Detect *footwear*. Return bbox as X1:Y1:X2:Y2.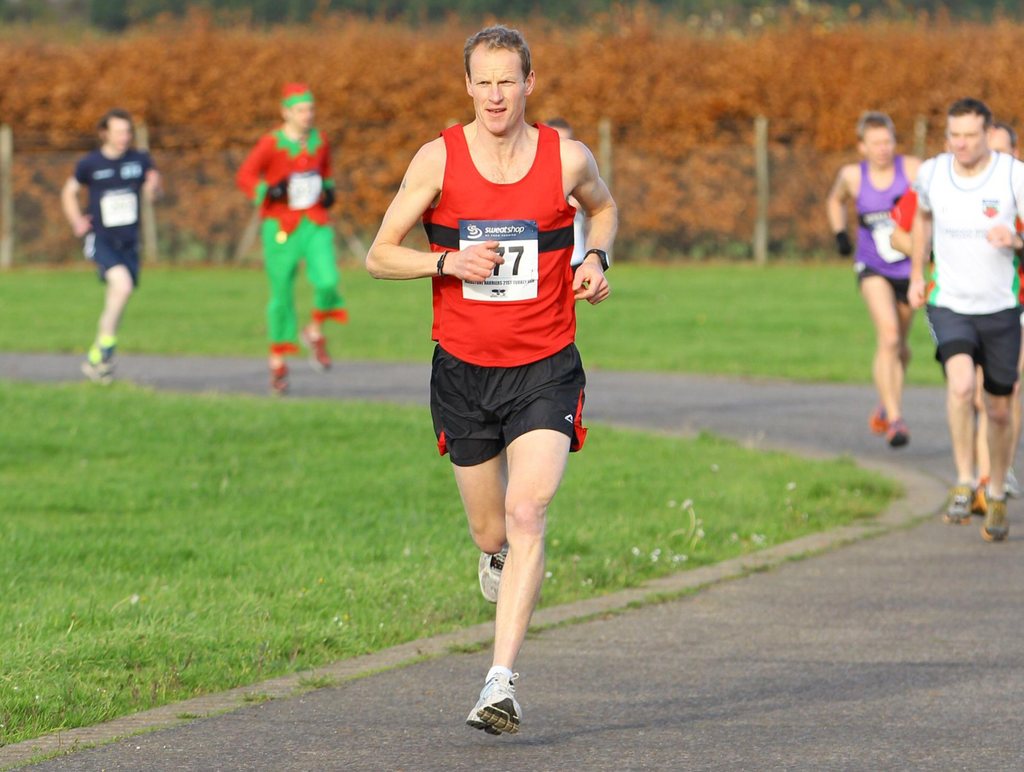
296:325:332:376.
